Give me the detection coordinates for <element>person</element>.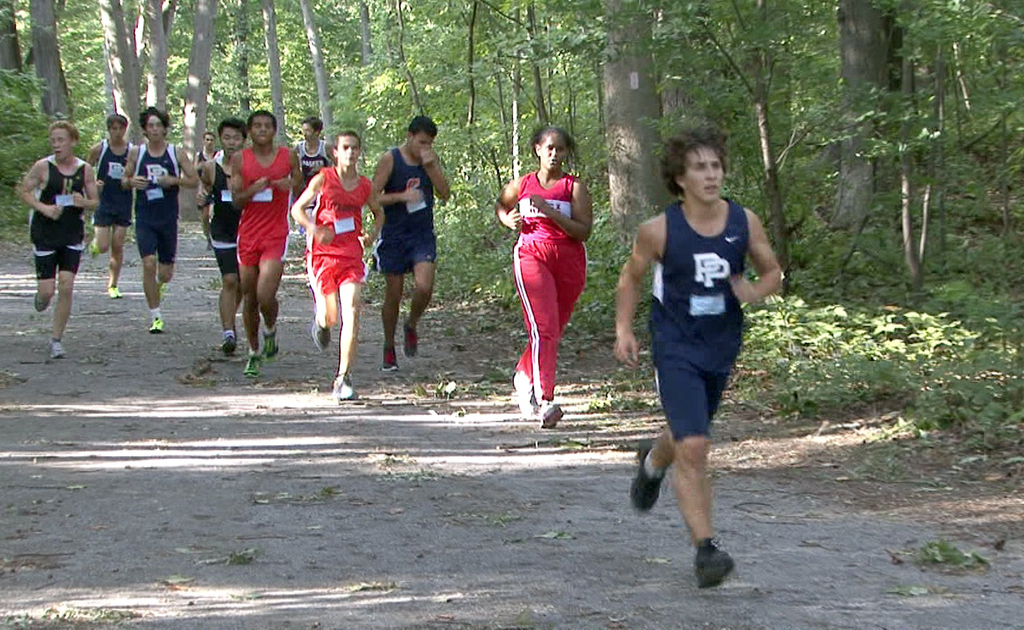
<bbox>371, 113, 457, 385</bbox>.
